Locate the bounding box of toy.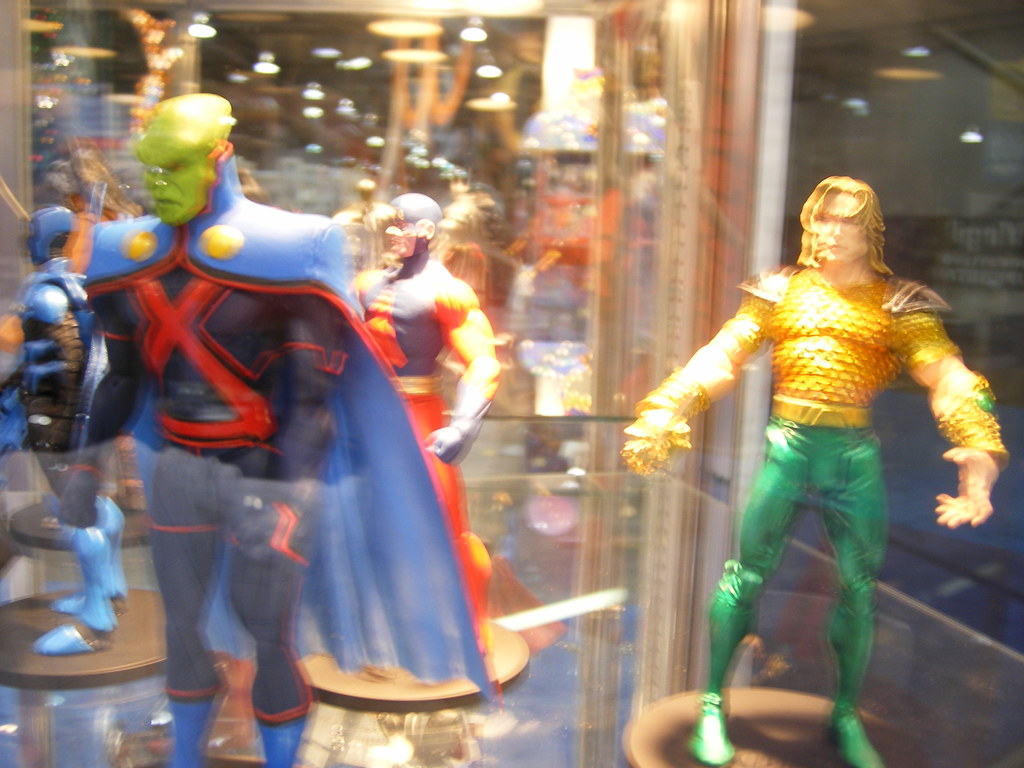
Bounding box: bbox(1, 204, 134, 651).
